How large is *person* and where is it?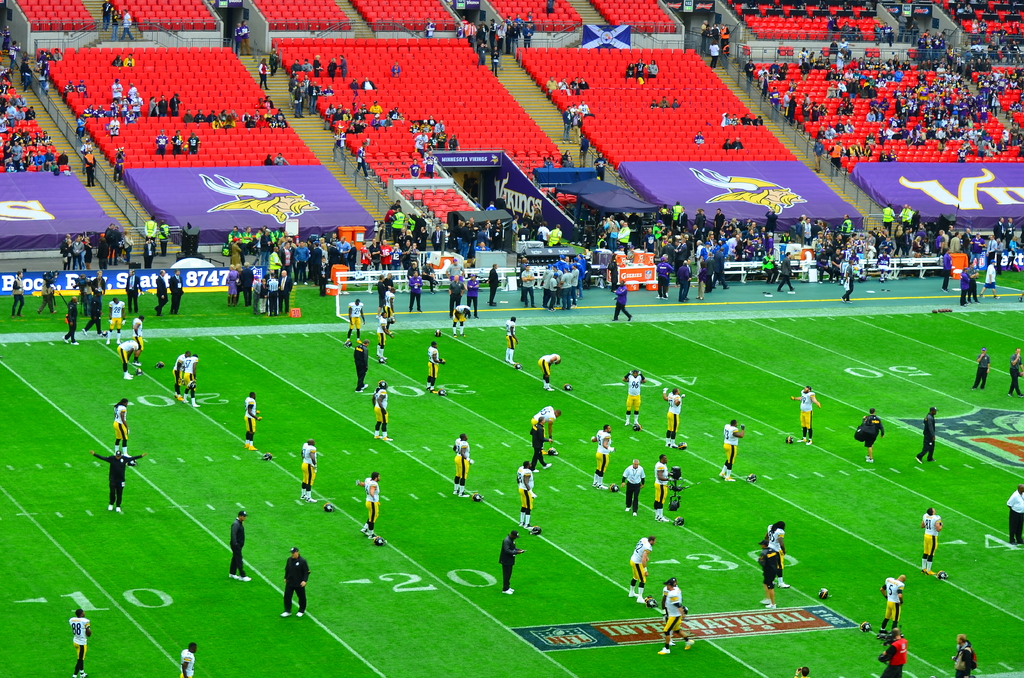
Bounding box: [758,533,785,616].
